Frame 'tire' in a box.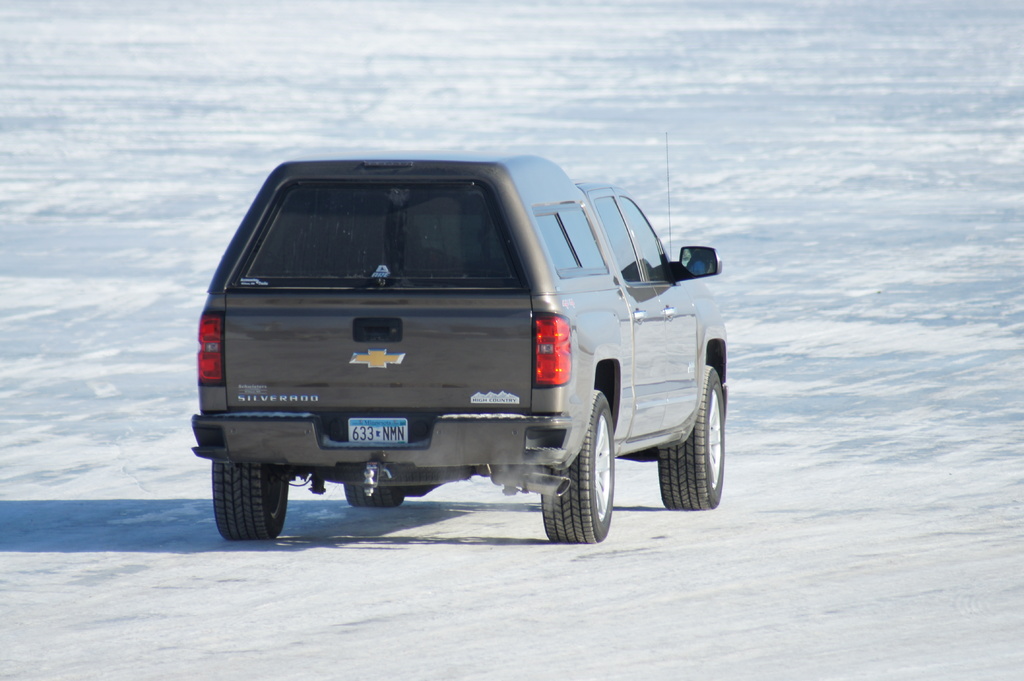
(531, 397, 623, 557).
